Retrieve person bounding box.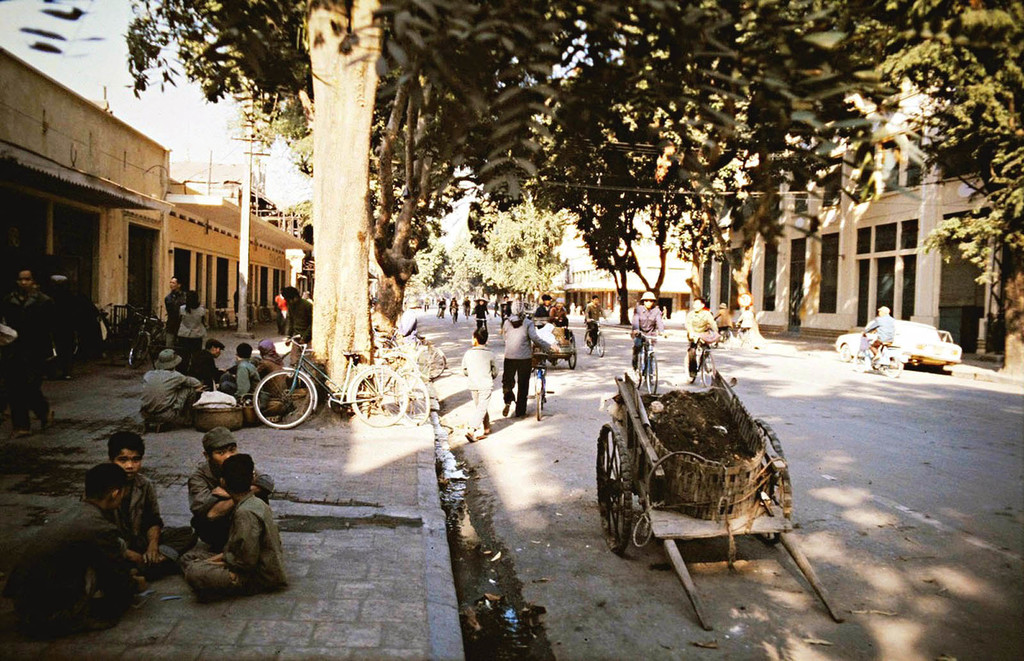
Bounding box: pyautogui.locateOnScreen(580, 292, 605, 348).
